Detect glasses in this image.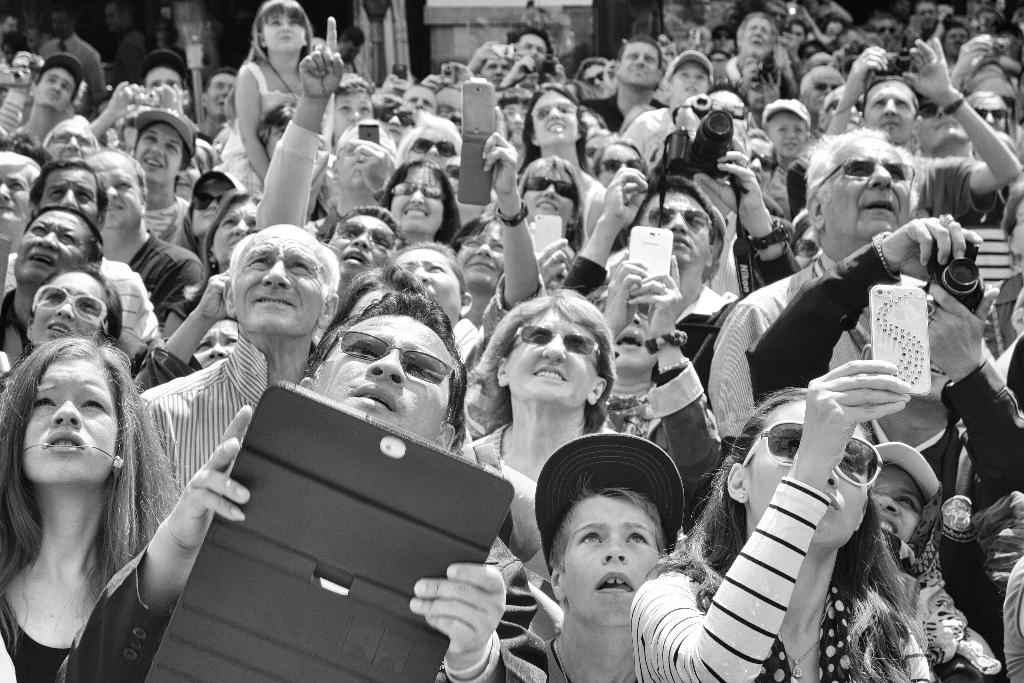
Detection: 387, 180, 454, 204.
